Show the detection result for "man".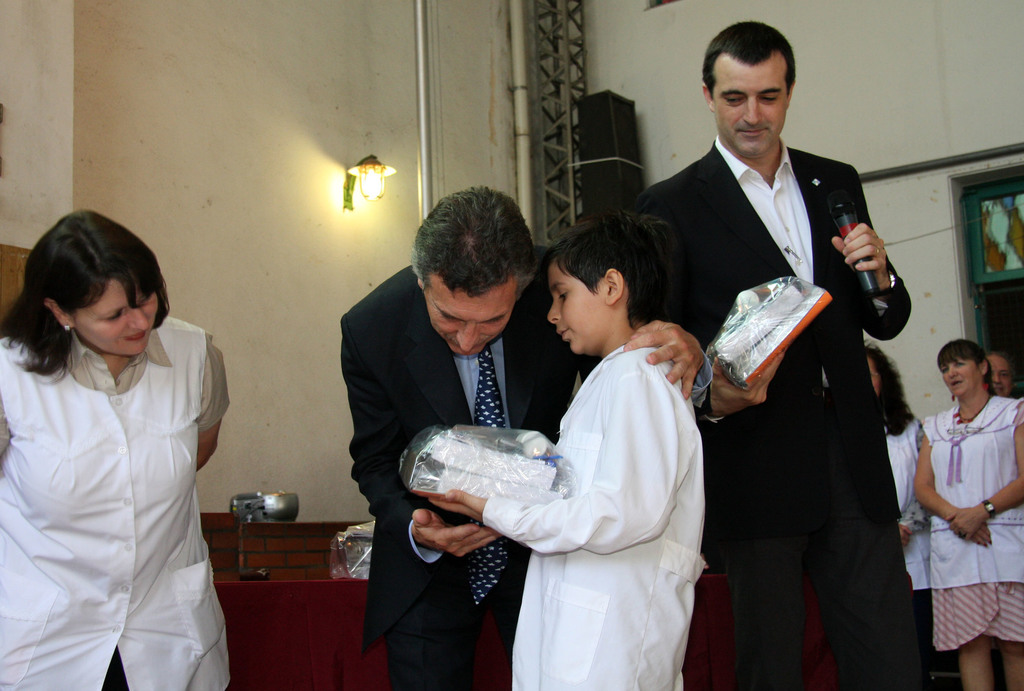
(636, 44, 913, 619).
